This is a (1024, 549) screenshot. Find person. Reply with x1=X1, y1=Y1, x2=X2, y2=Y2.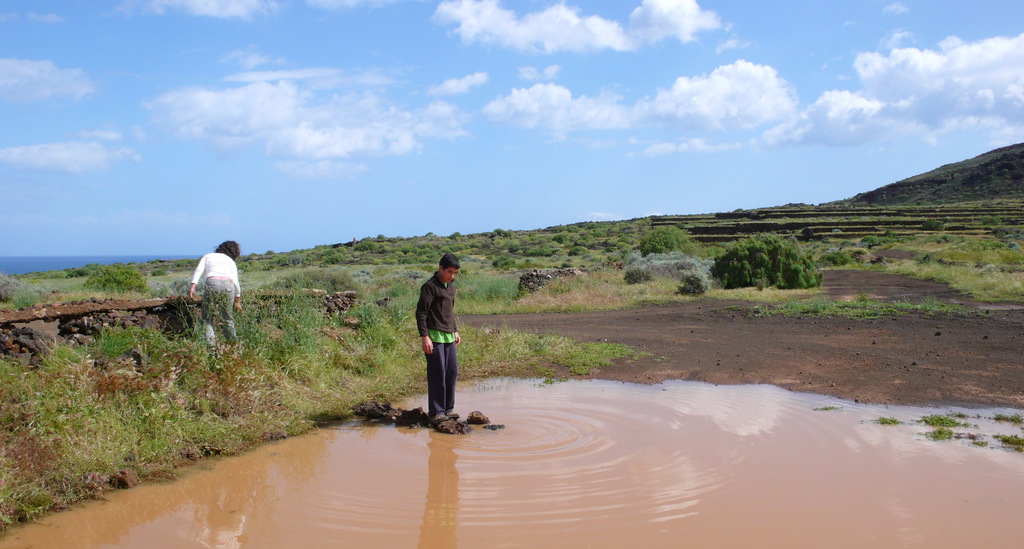
x1=189, y1=237, x2=246, y2=346.
